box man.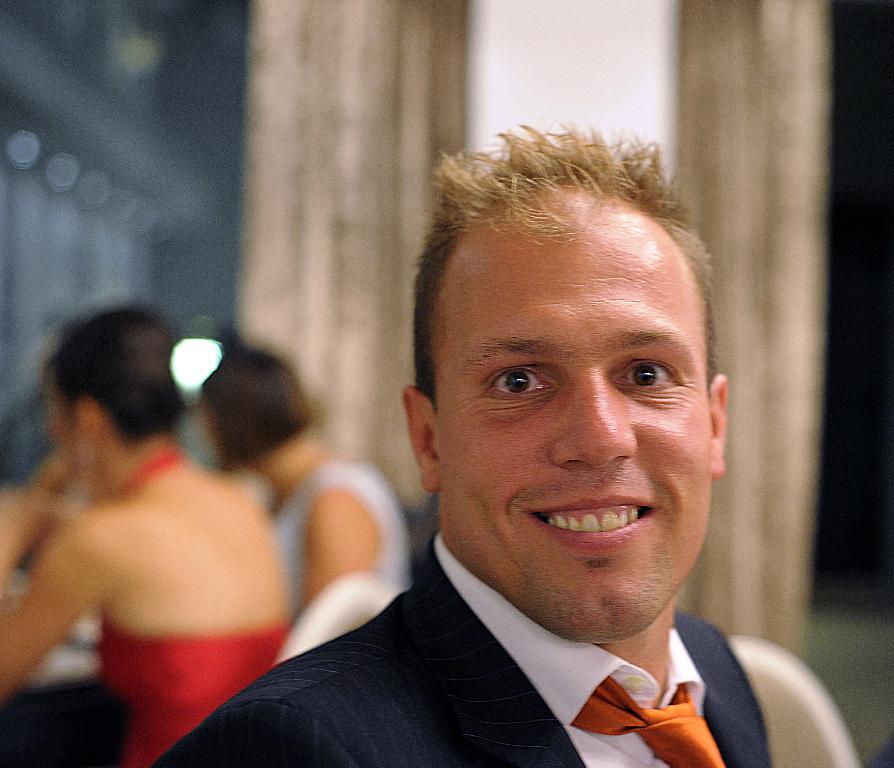
159, 155, 855, 767.
